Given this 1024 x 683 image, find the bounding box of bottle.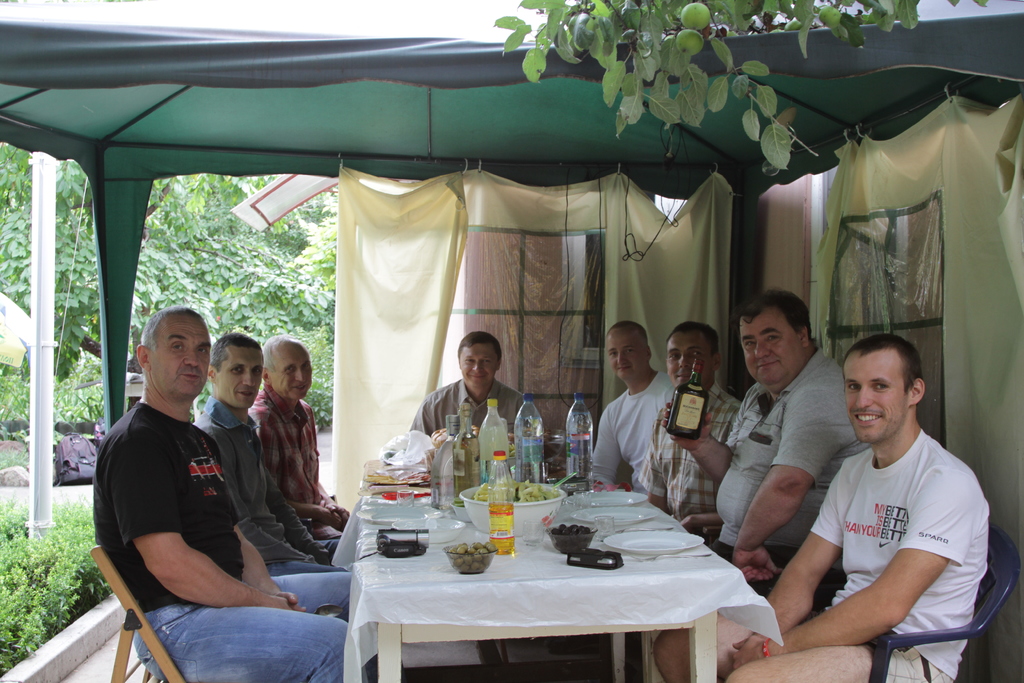
{"left": 455, "top": 402, "right": 477, "bottom": 500}.
